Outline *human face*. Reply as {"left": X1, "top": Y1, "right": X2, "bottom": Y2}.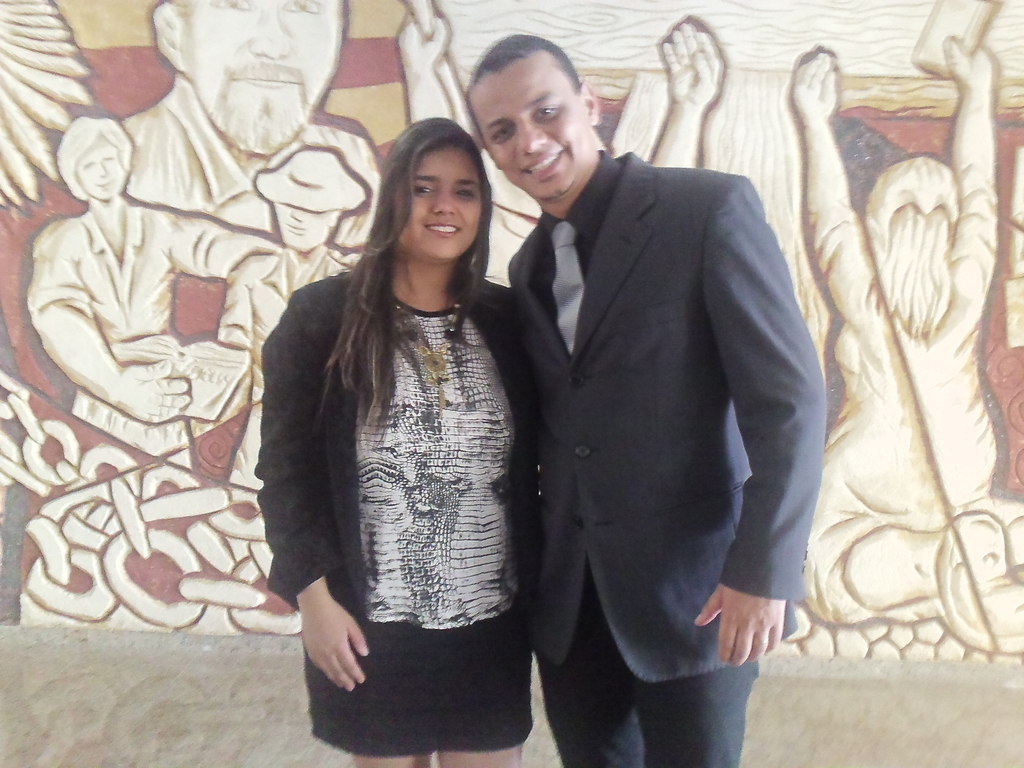
{"left": 399, "top": 147, "right": 482, "bottom": 255}.
